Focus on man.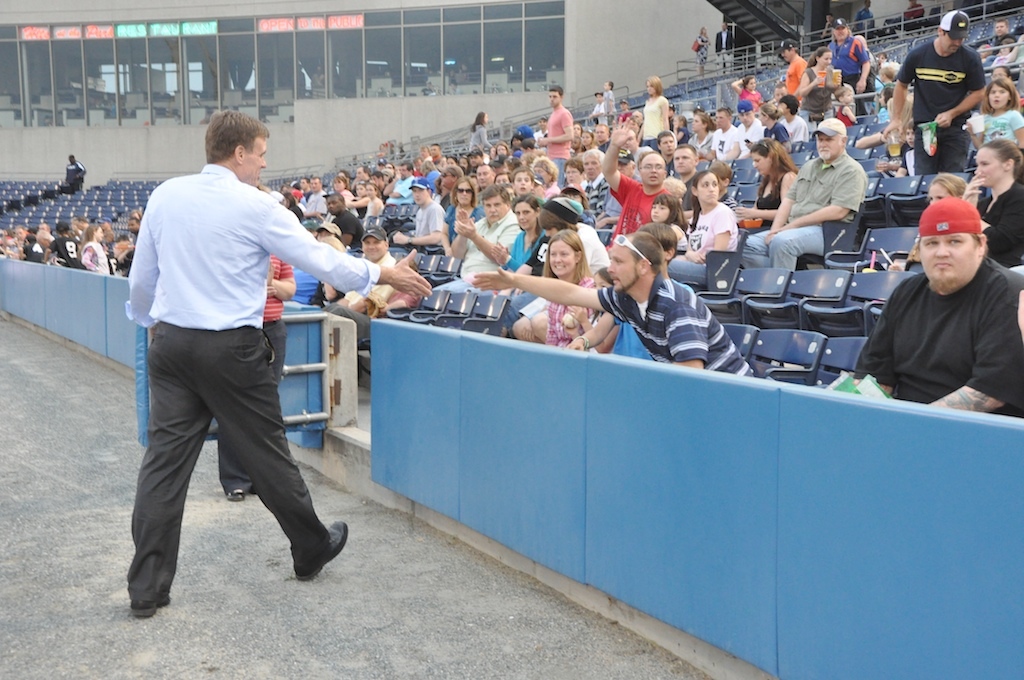
Focused at select_region(316, 223, 397, 311).
